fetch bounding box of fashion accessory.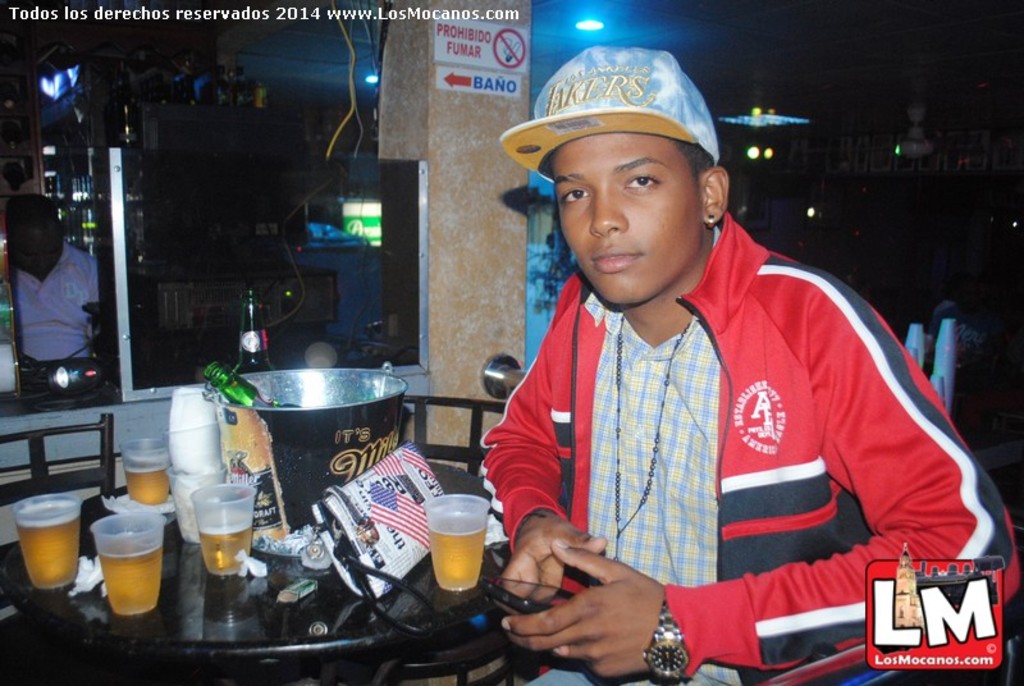
Bbox: left=705, top=215, right=717, bottom=229.
